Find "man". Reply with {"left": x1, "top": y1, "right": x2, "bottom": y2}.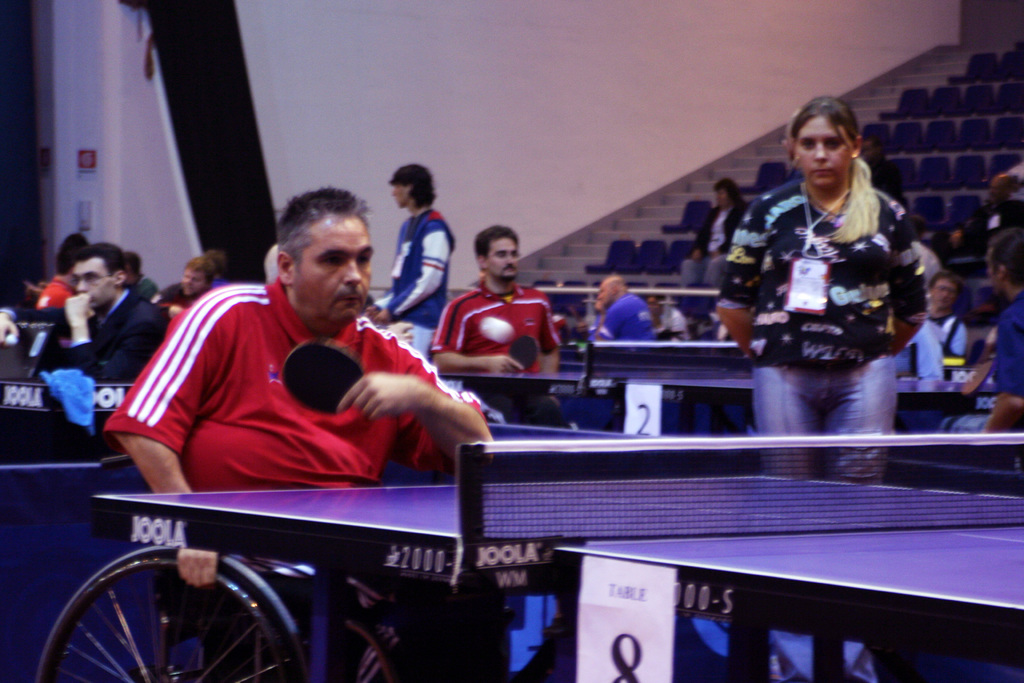
{"left": 372, "top": 161, "right": 452, "bottom": 362}.
